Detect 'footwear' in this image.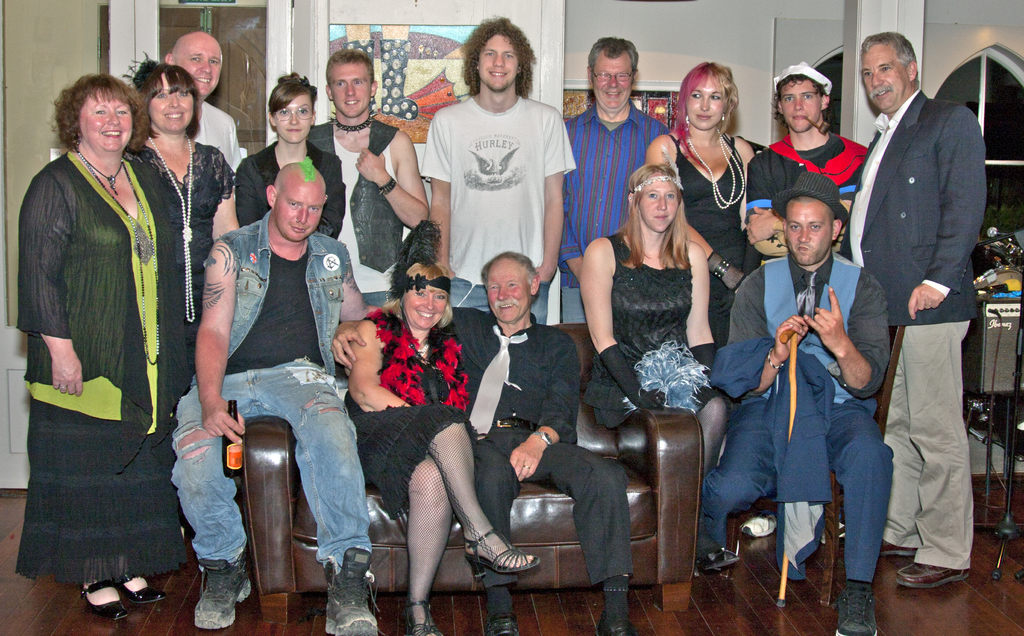
Detection: 744 512 783 536.
